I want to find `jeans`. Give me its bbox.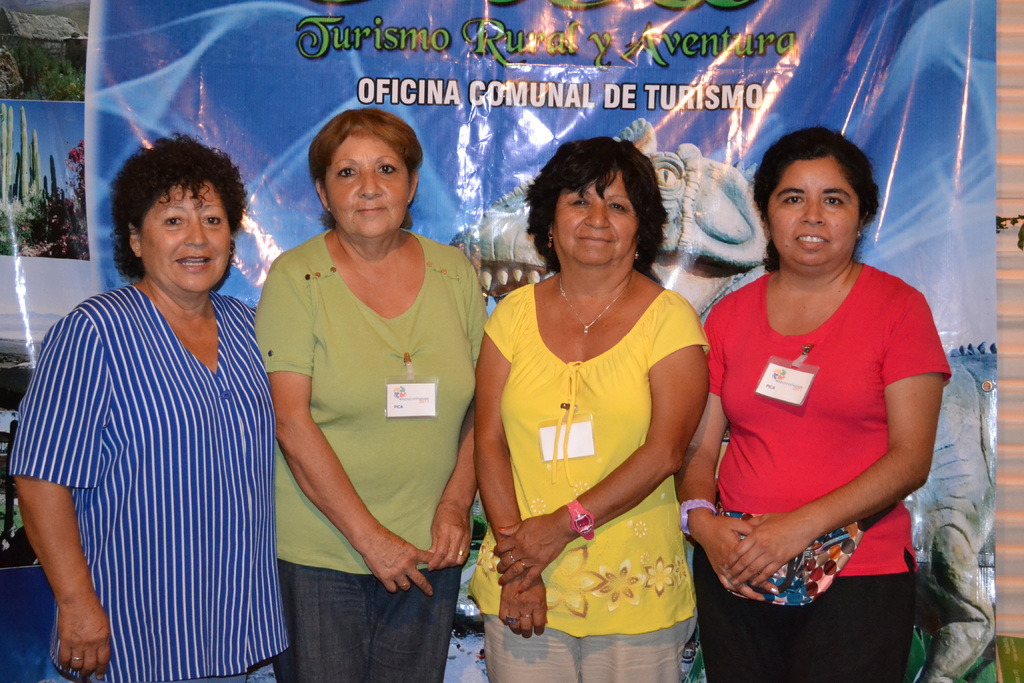
<bbox>278, 541, 460, 677</bbox>.
